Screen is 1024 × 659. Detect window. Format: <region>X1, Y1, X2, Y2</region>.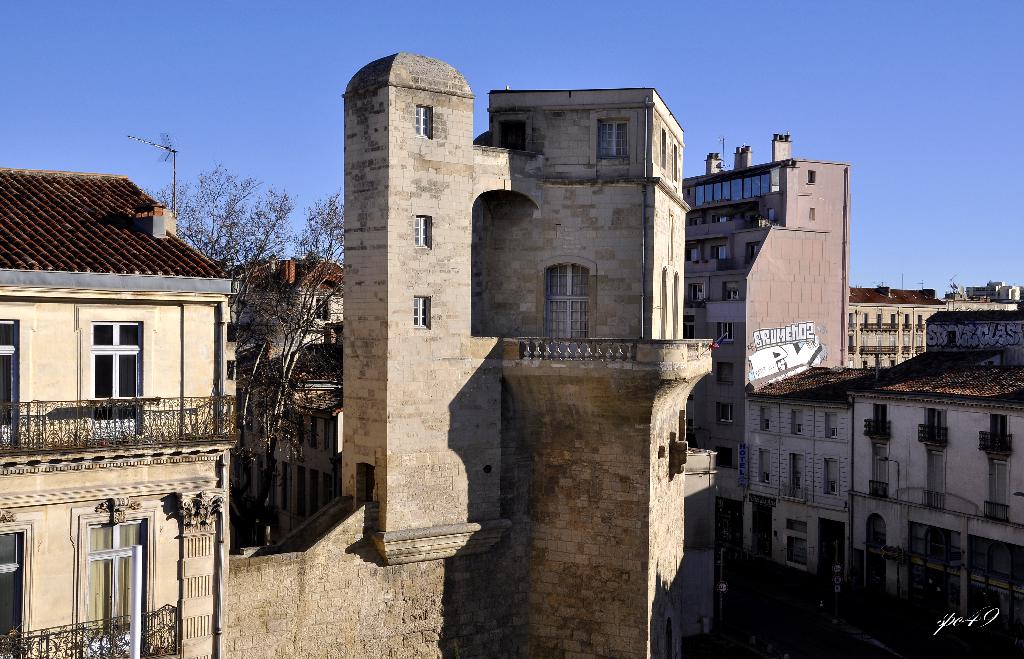
<region>412, 216, 430, 247</region>.
